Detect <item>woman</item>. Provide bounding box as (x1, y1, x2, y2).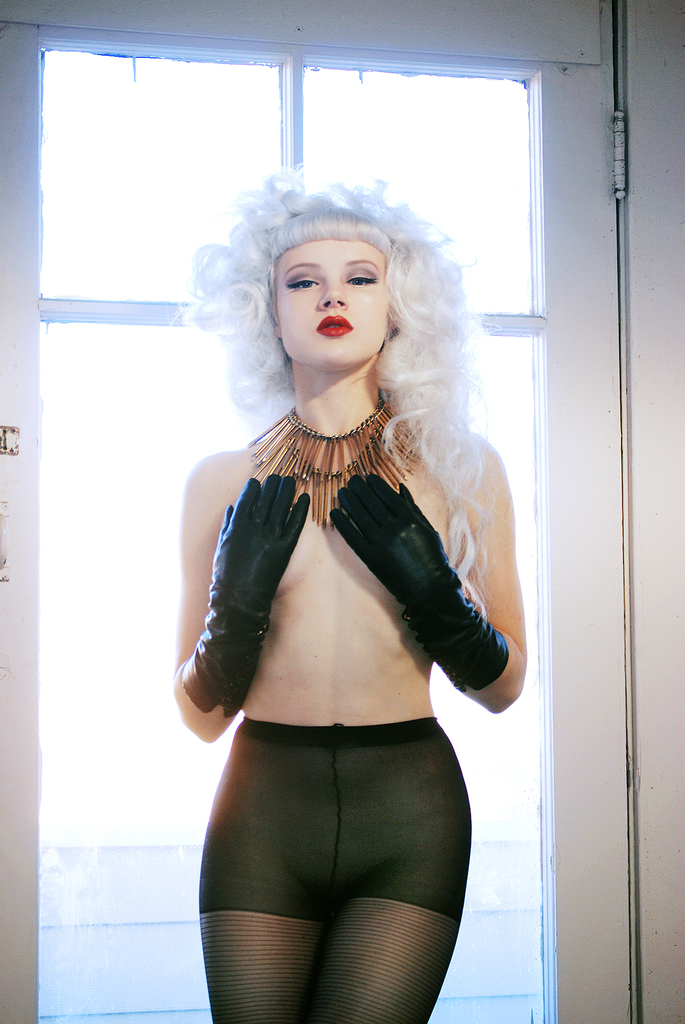
(142, 130, 542, 1010).
